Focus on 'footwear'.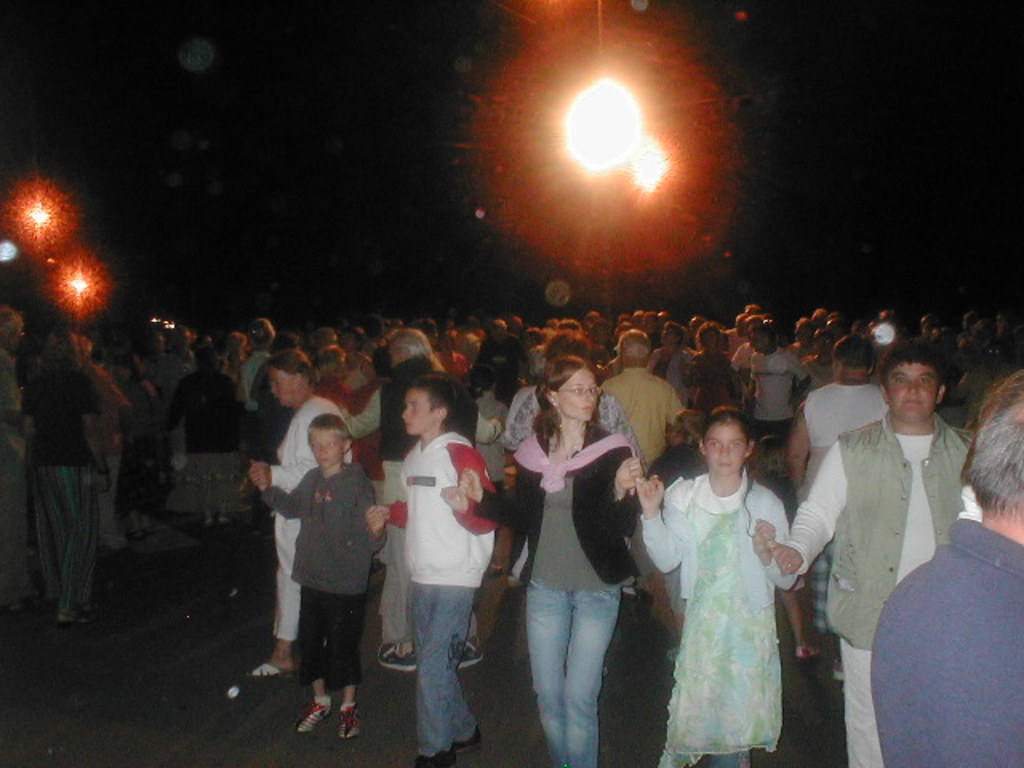
Focused at <box>376,642,416,670</box>.
